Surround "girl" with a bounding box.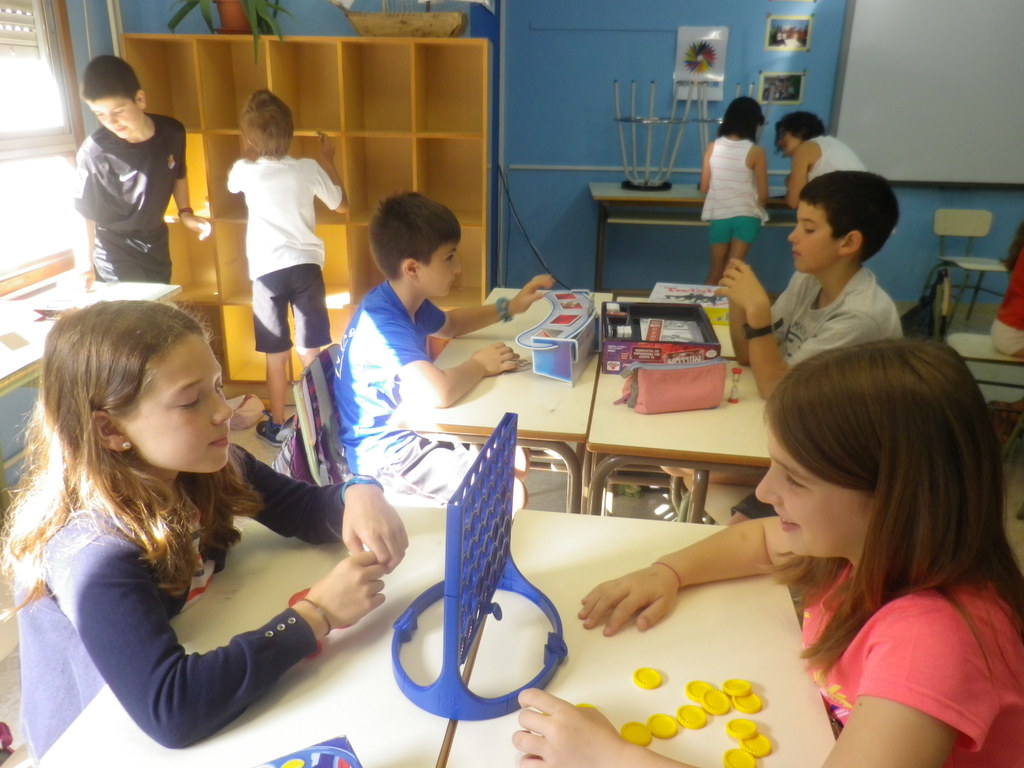
{"left": 697, "top": 93, "right": 770, "bottom": 280}.
